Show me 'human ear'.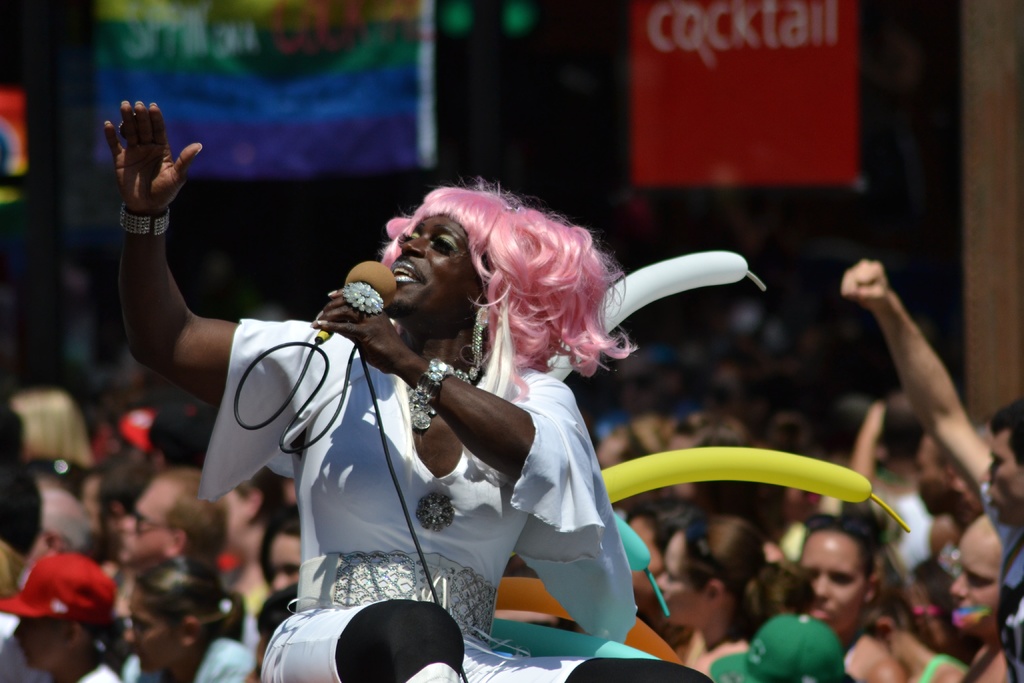
'human ear' is here: Rect(166, 531, 187, 557).
